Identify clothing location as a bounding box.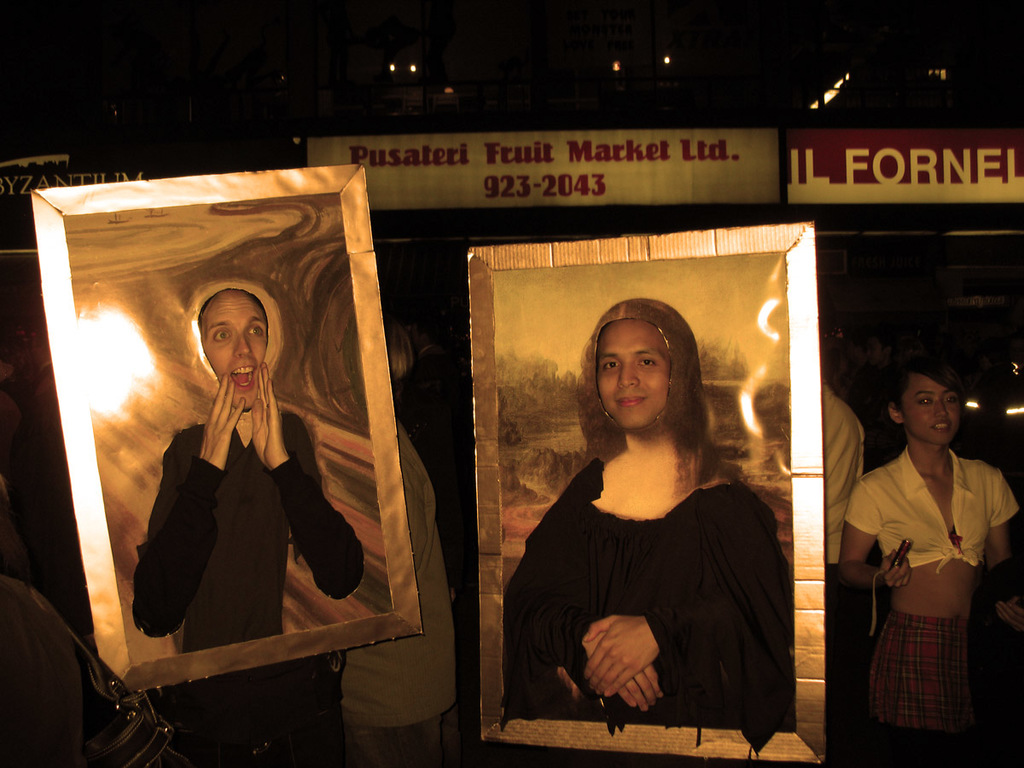
131 404 373 657.
